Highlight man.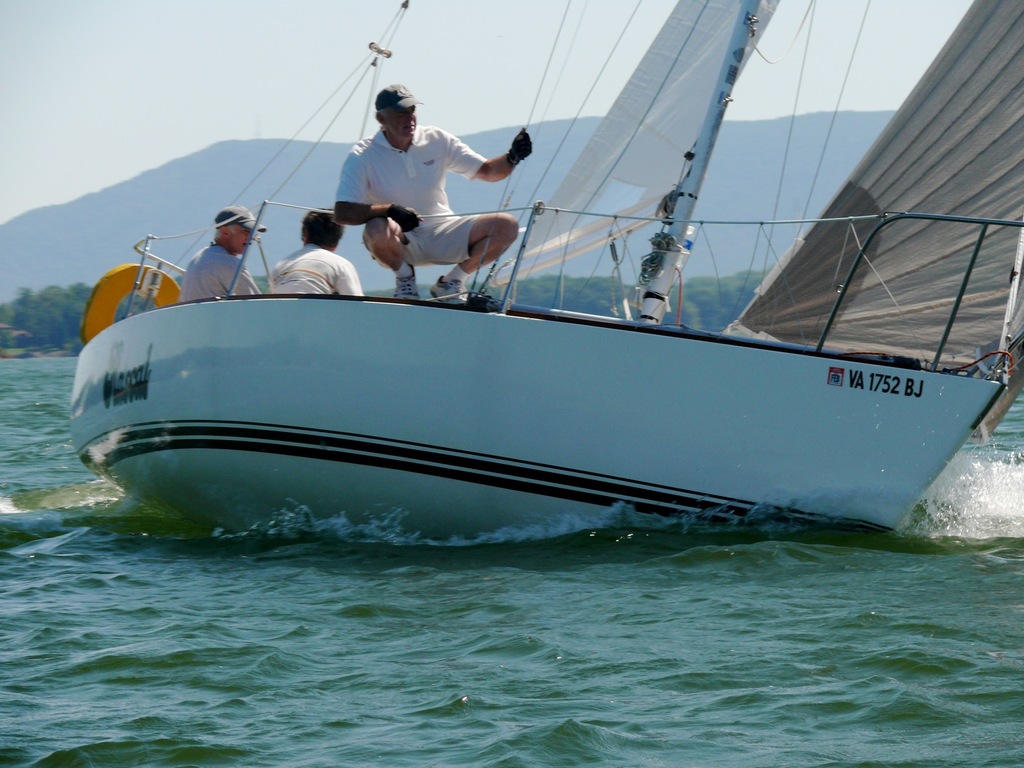
Highlighted region: (187,202,278,299).
